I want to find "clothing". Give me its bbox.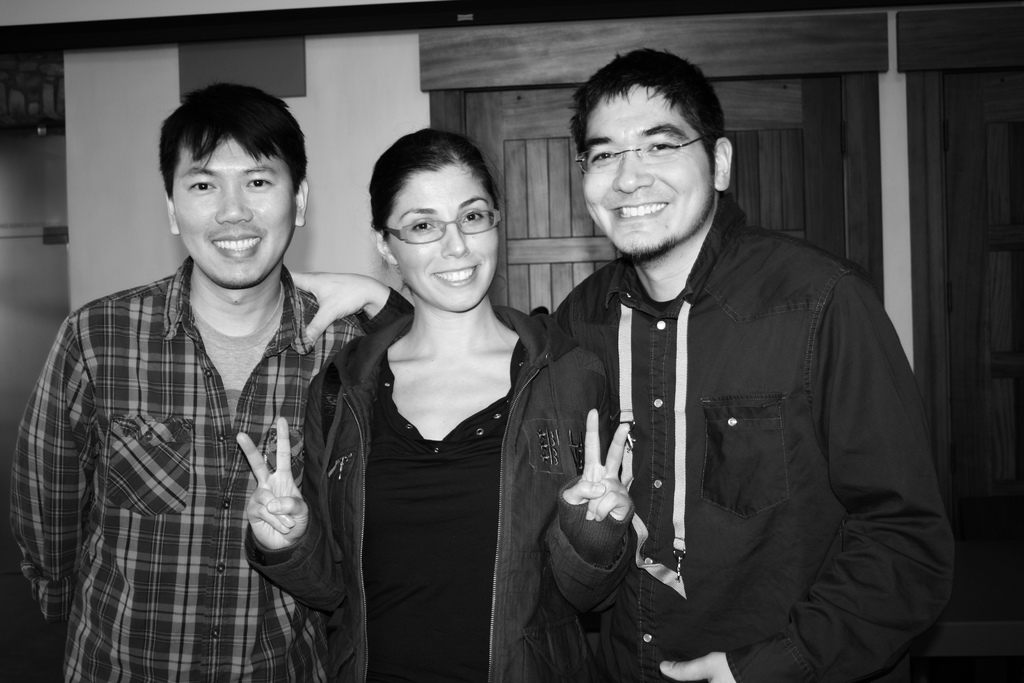
left=243, top=290, right=637, bottom=682.
